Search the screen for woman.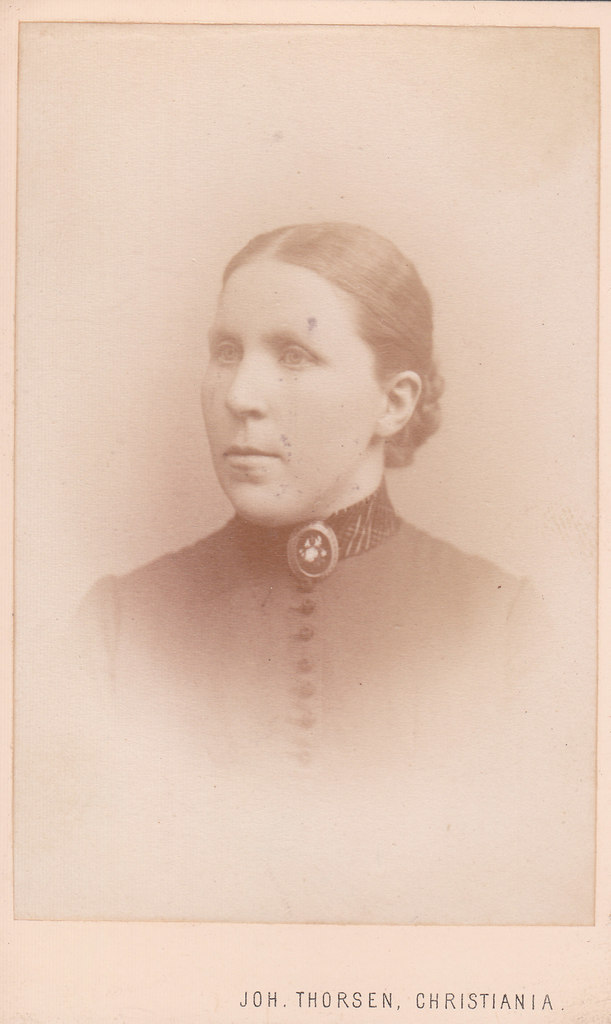
Found at region(58, 202, 560, 914).
